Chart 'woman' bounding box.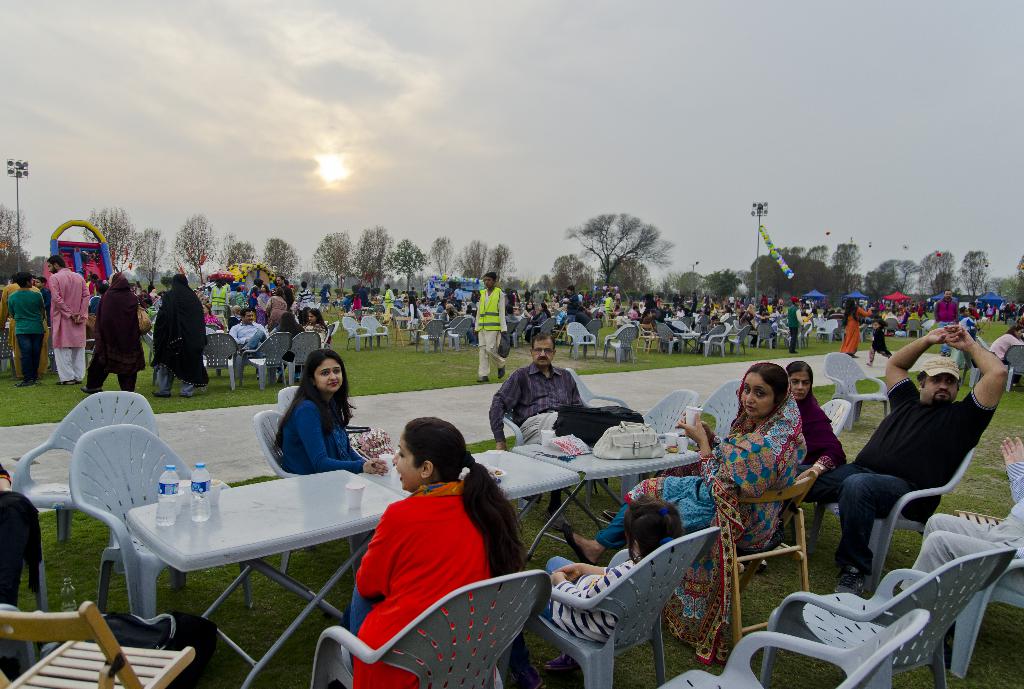
Charted: select_region(780, 358, 845, 479).
